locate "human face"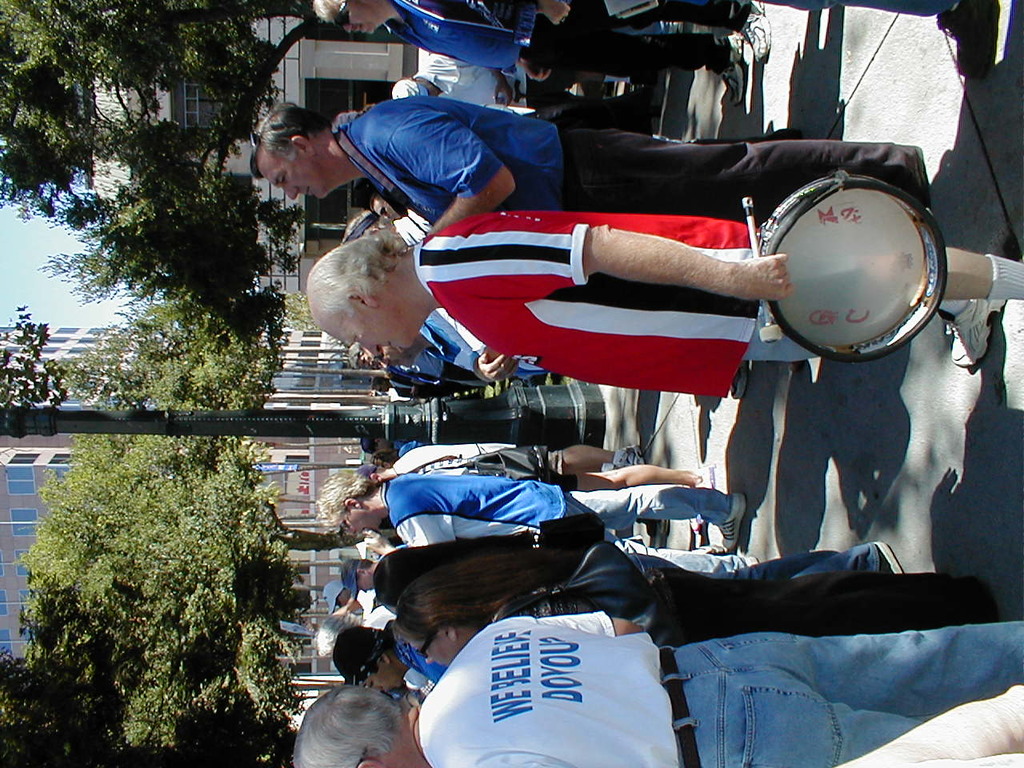
335,4,378,38
